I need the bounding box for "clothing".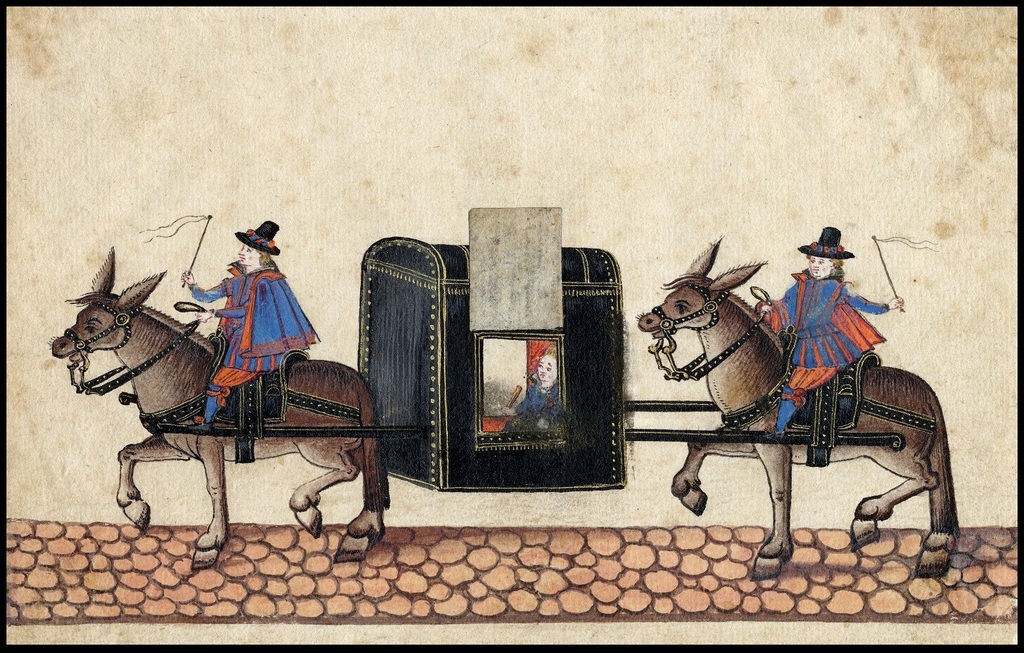
Here it is: (504,372,561,430).
